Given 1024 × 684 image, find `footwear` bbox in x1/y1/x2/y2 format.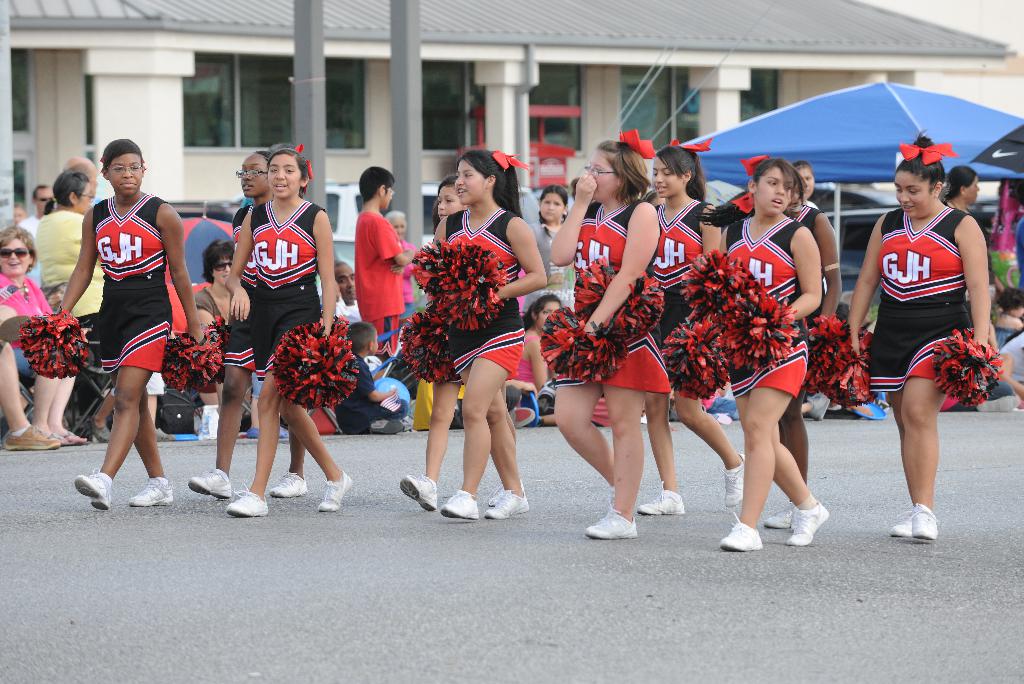
910/505/940/539.
